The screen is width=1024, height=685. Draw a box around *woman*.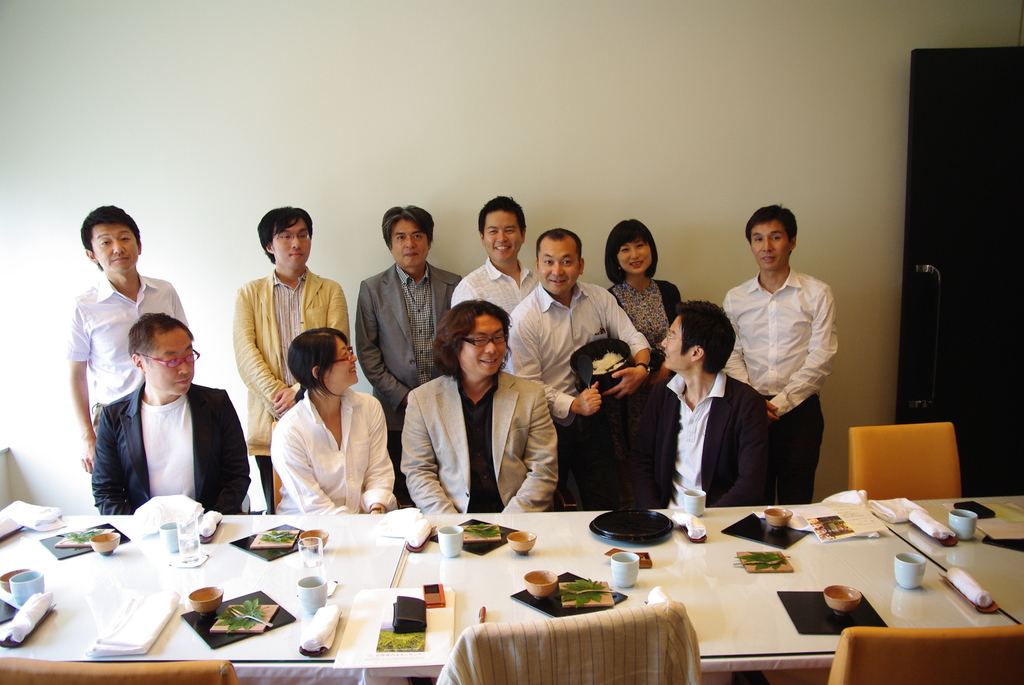
(left=266, top=324, right=394, bottom=508).
